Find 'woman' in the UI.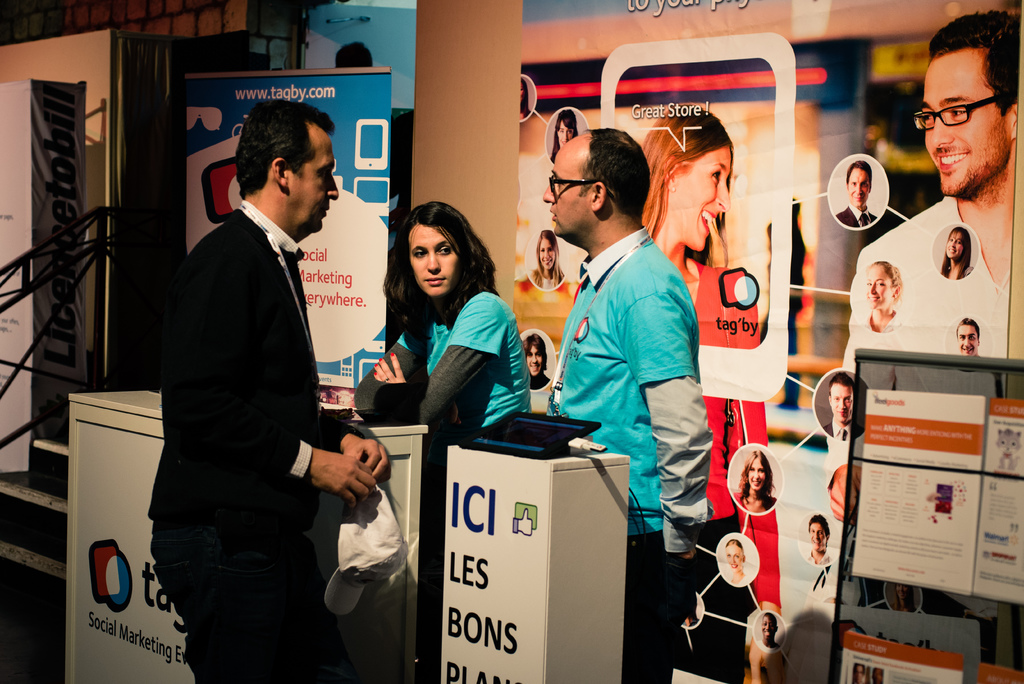
UI element at bbox(528, 229, 565, 289).
